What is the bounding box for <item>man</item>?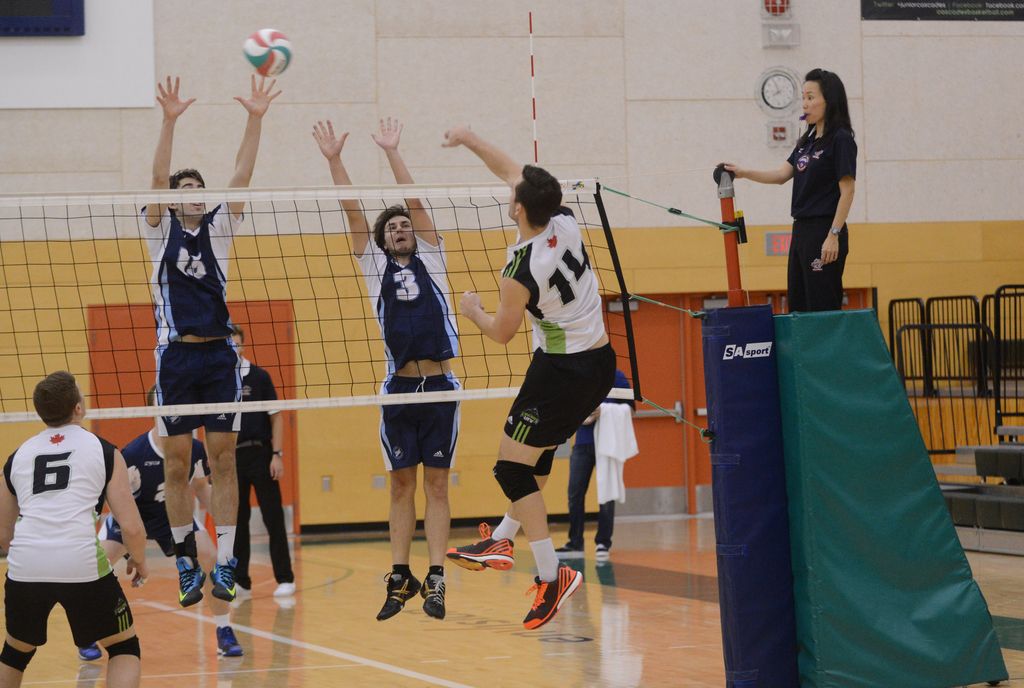
x1=79 y1=385 x2=240 y2=661.
